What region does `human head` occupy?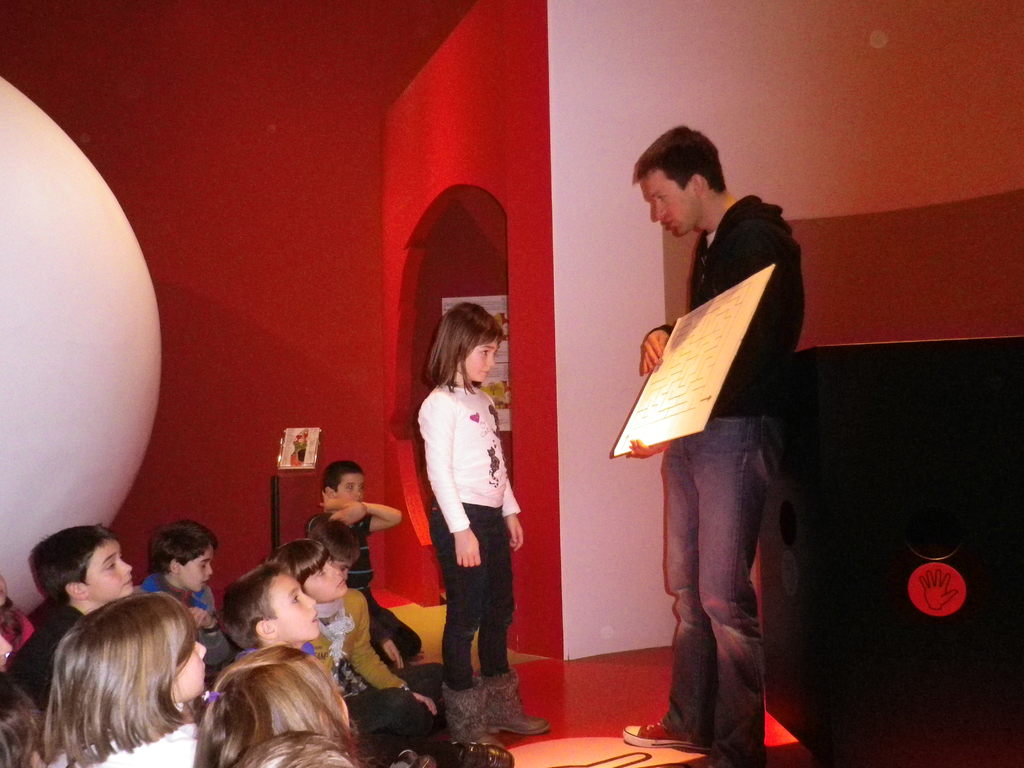
150:520:216:593.
